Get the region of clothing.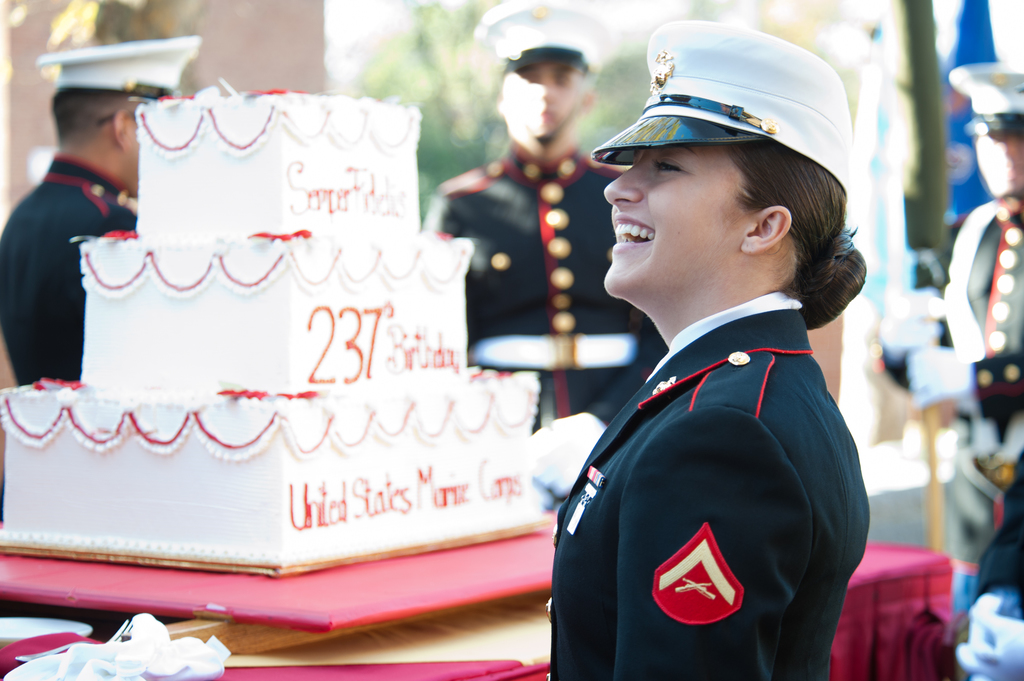
crop(905, 177, 1023, 593).
